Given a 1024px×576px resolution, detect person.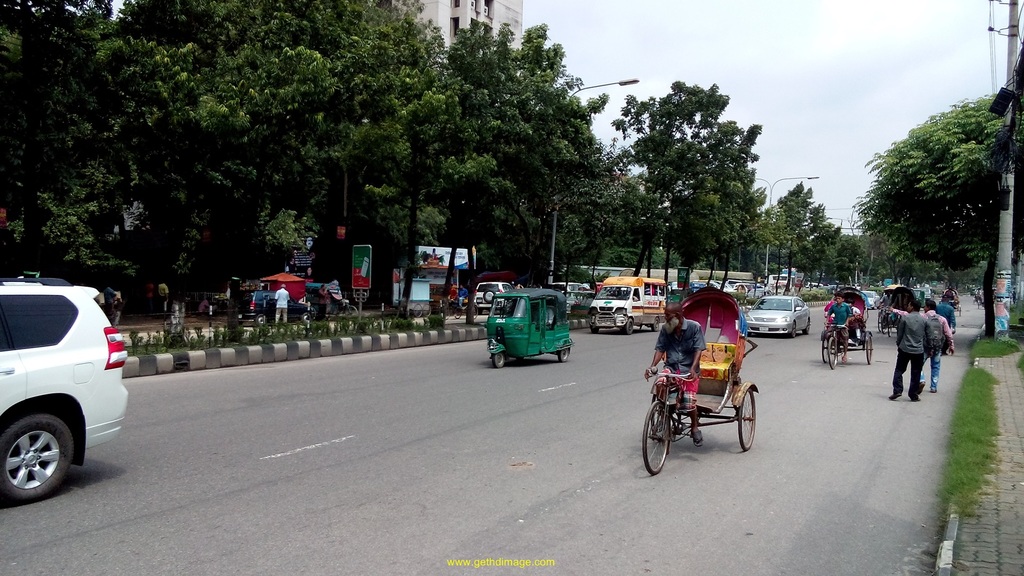
[822, 291, 856, 360].
